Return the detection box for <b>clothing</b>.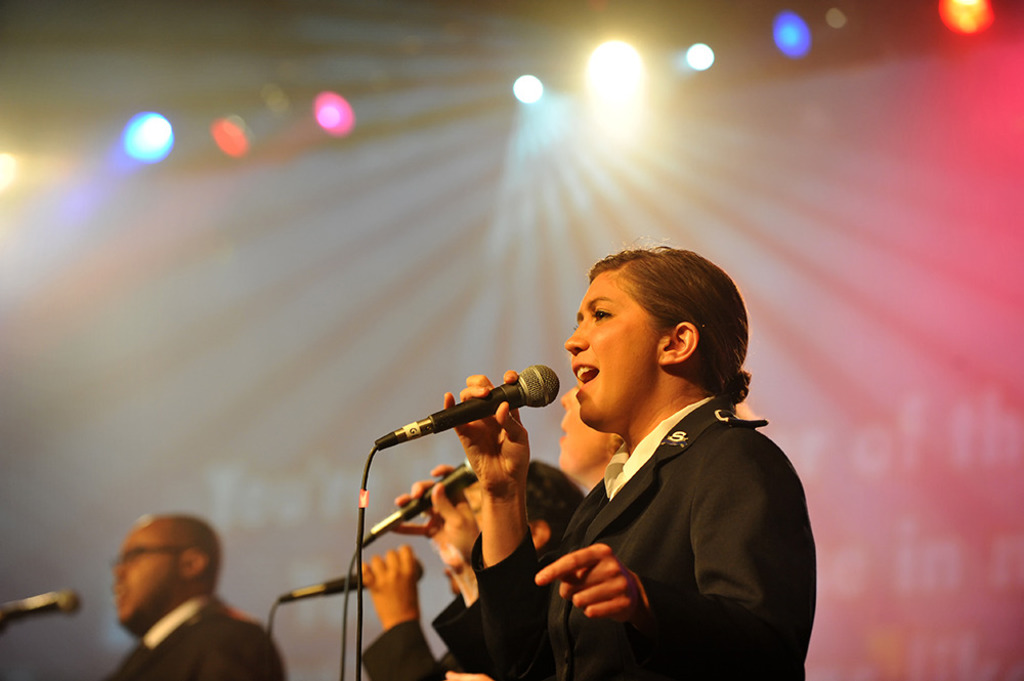
locate(433, 593, 486, 680).
